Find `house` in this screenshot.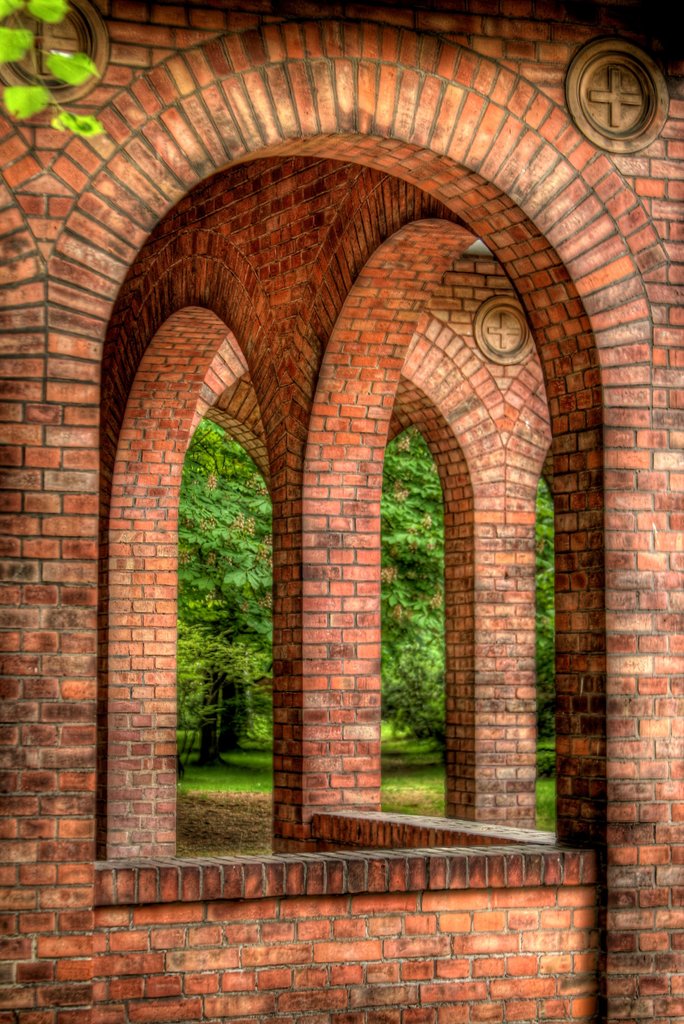
The bounding box for `house` is left=0, top=0, right=683, bottom=1023.
